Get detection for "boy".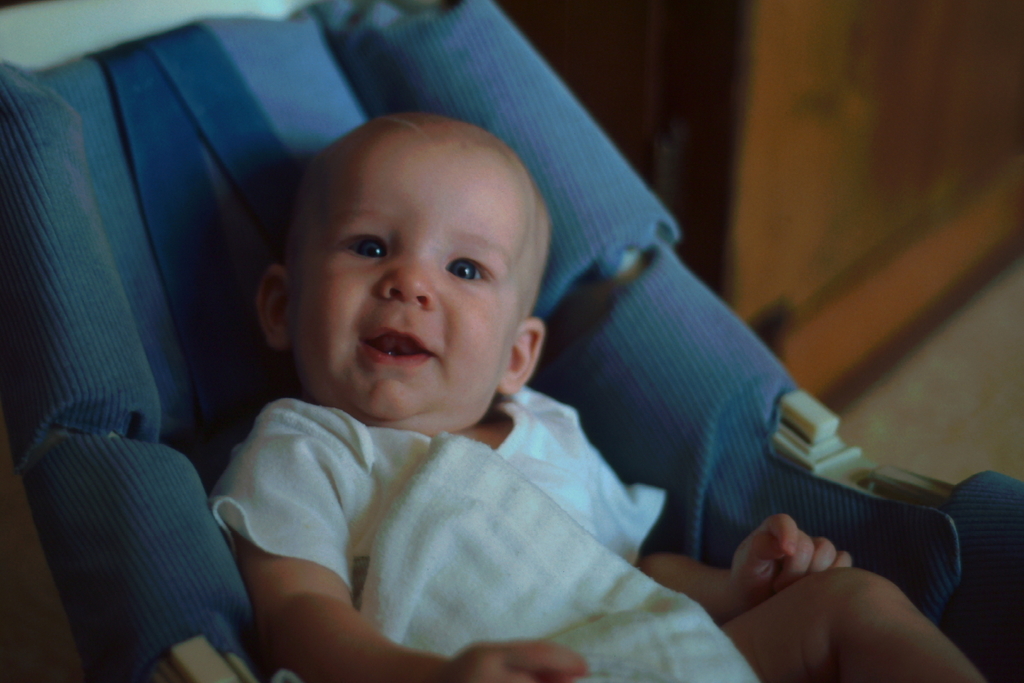
Detection: 208/111/986/682.
